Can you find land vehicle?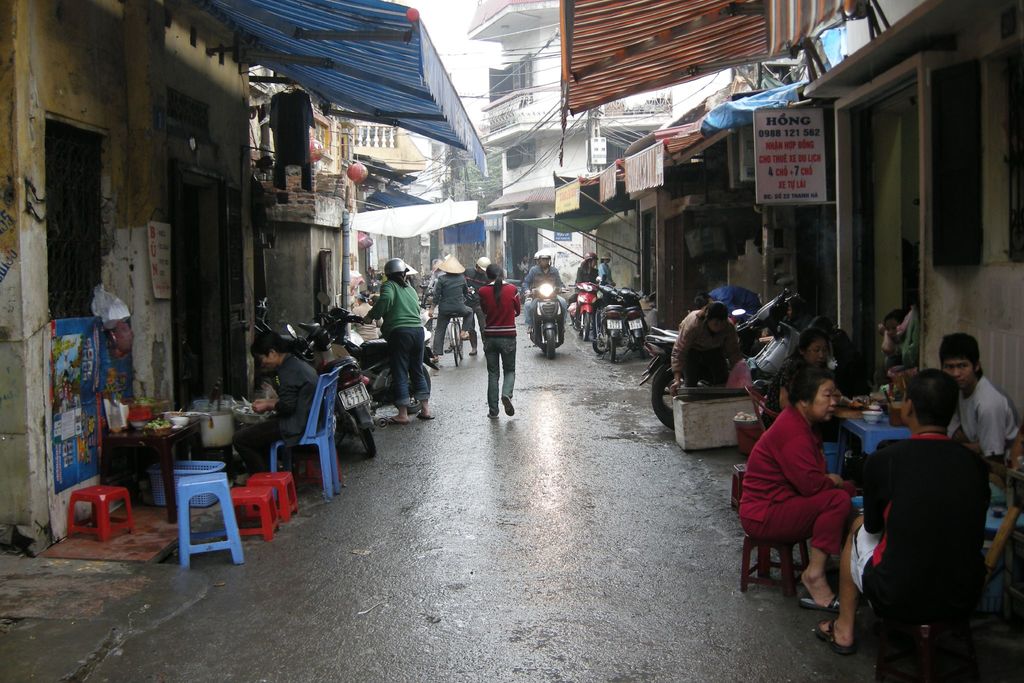
Yes, bounding box: left=619, top=283, right=648, bottom=357.
